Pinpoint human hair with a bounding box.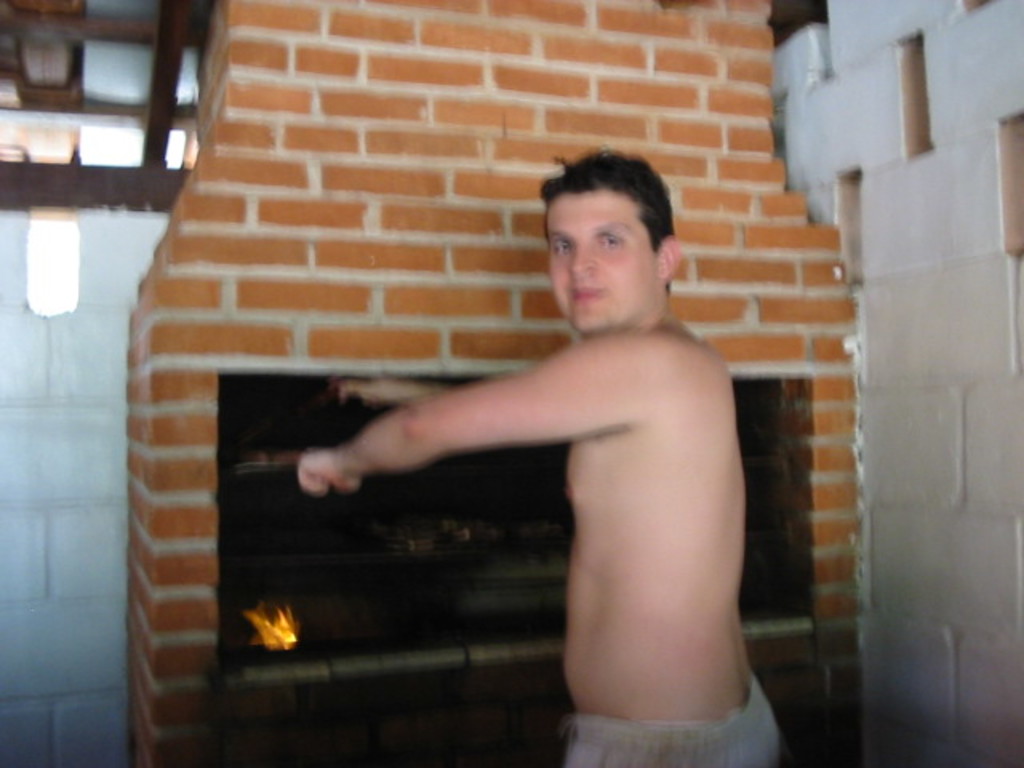
select_region(530, 146, 678, 318).
